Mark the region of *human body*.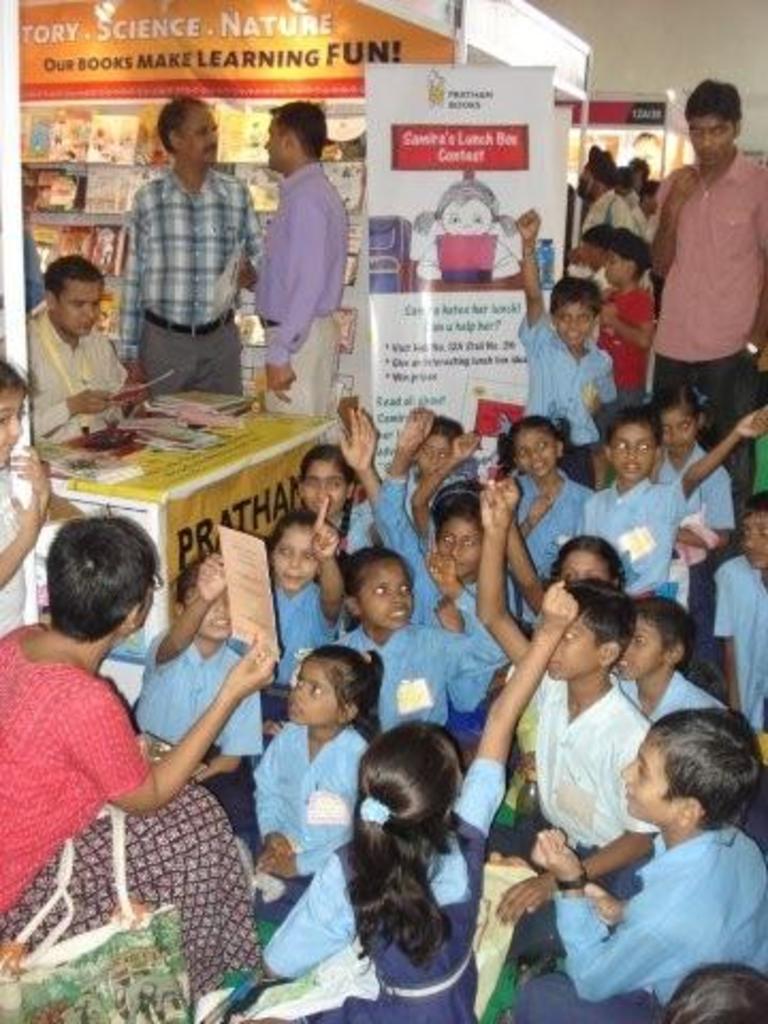
Region: (left=267, top=721, right=358, bottom=907).
